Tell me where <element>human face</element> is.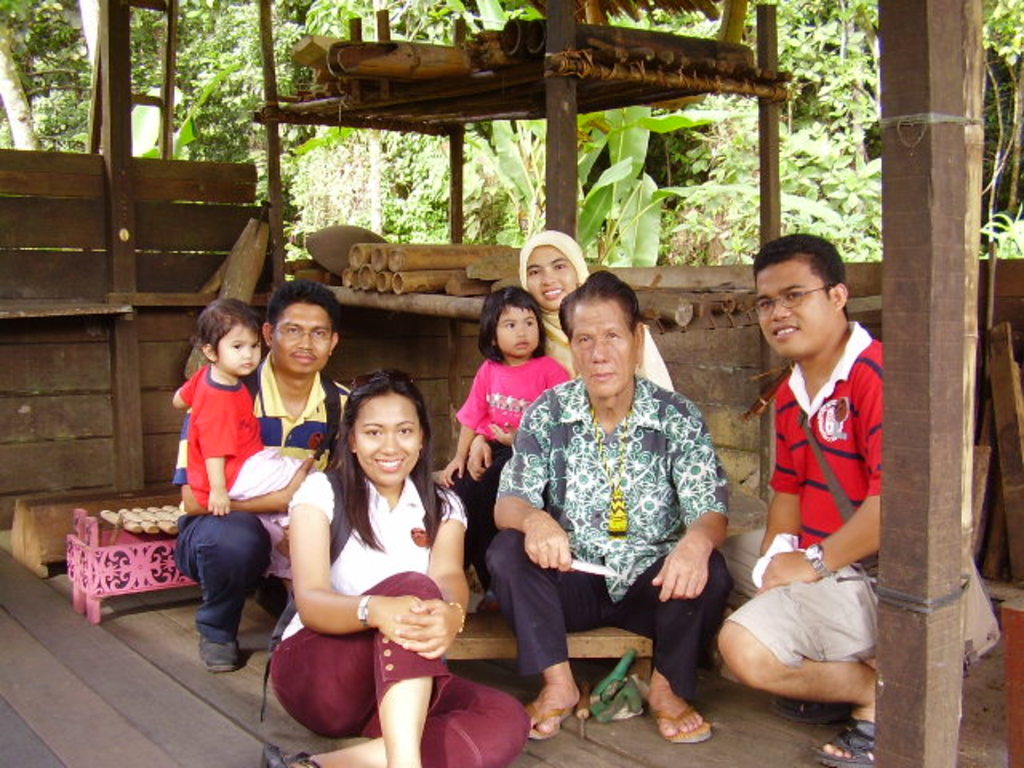
<element>human face</element> is at locate(270, 307, 333, 374).
